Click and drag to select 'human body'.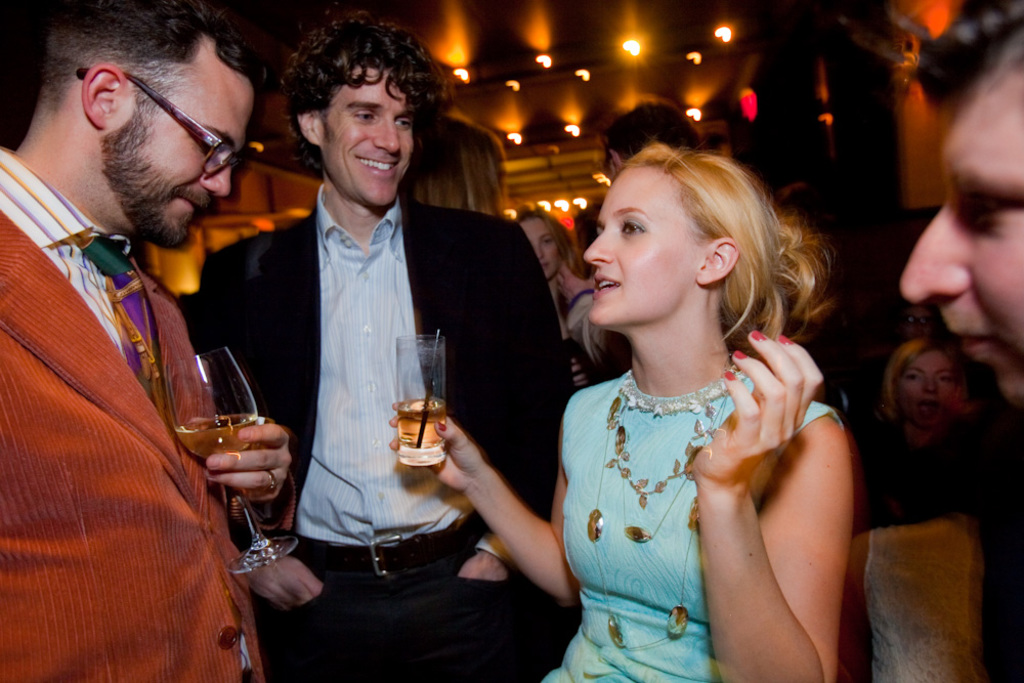
Selection: (855, 329, 996, 682).
